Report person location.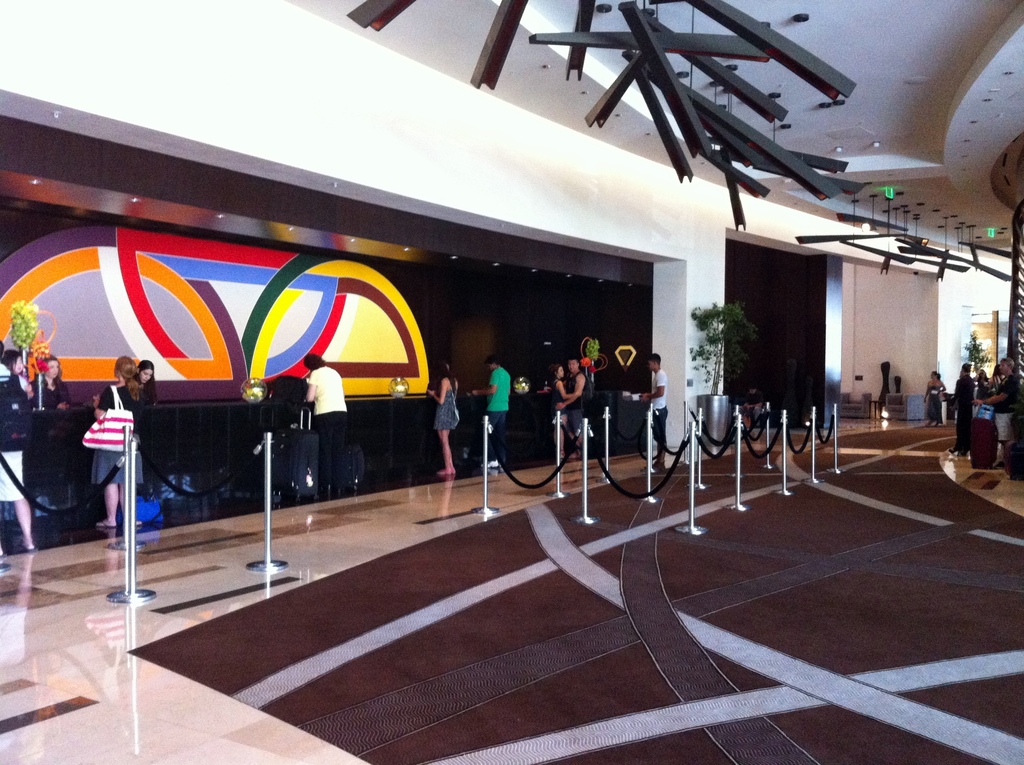
Report: [637, 346, 666, 478].
